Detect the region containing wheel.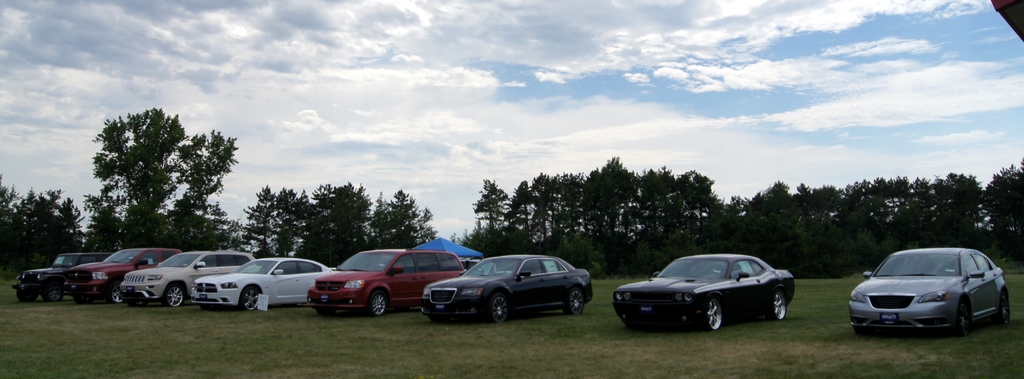
491:294:508:322.
